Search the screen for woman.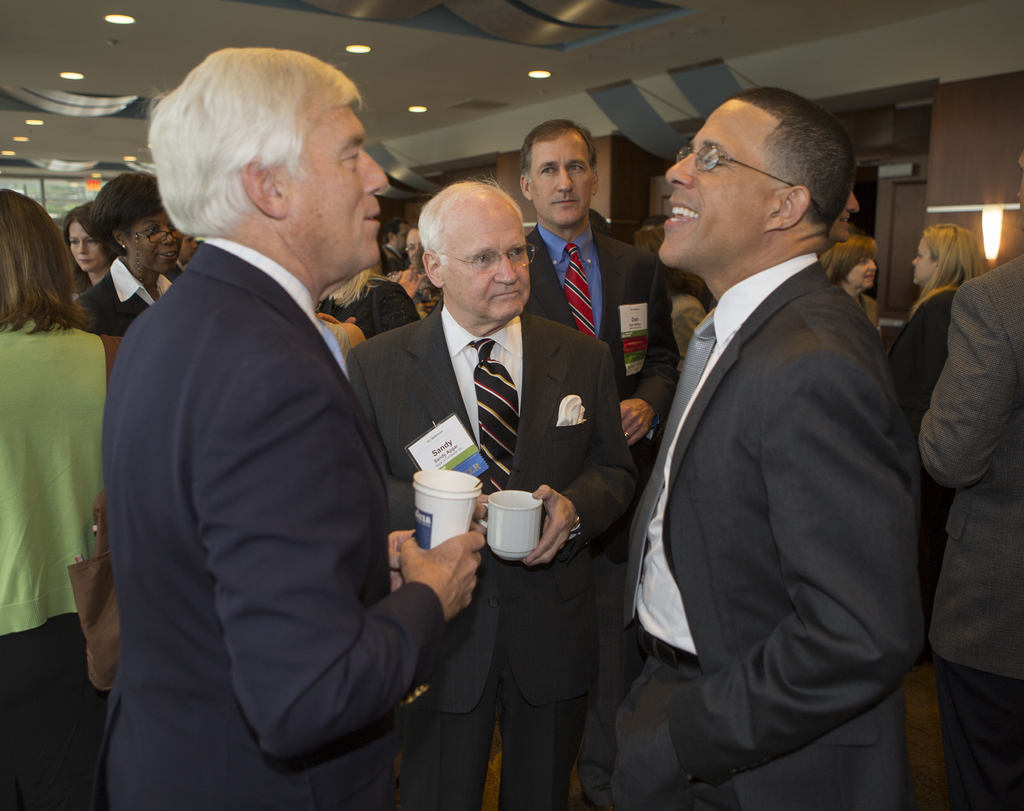
Found at {"x1": 83, "y1": 175, "x2": 194, "y2": 336}.
